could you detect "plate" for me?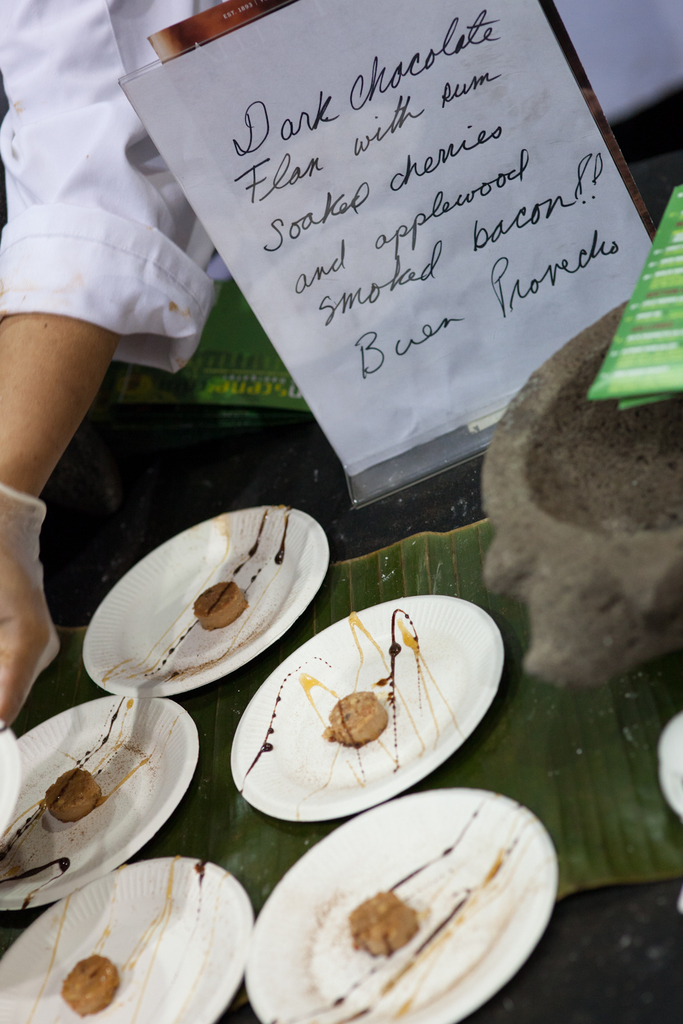
Detection result: detection(253, 785, 556, 1023).
